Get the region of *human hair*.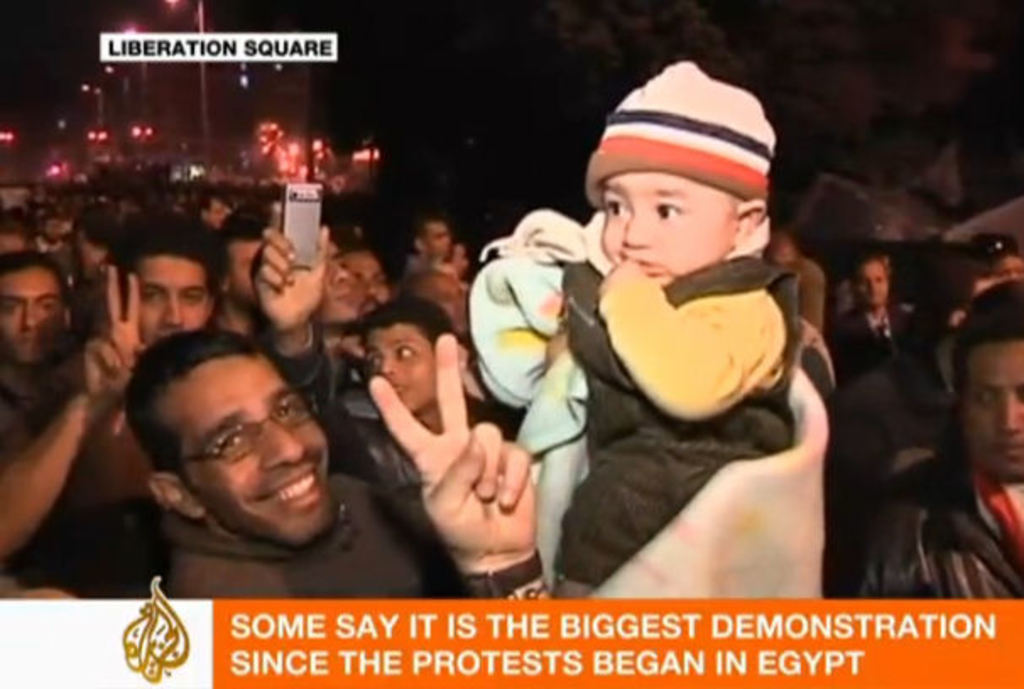
detection(108, 213, 230, 292).
